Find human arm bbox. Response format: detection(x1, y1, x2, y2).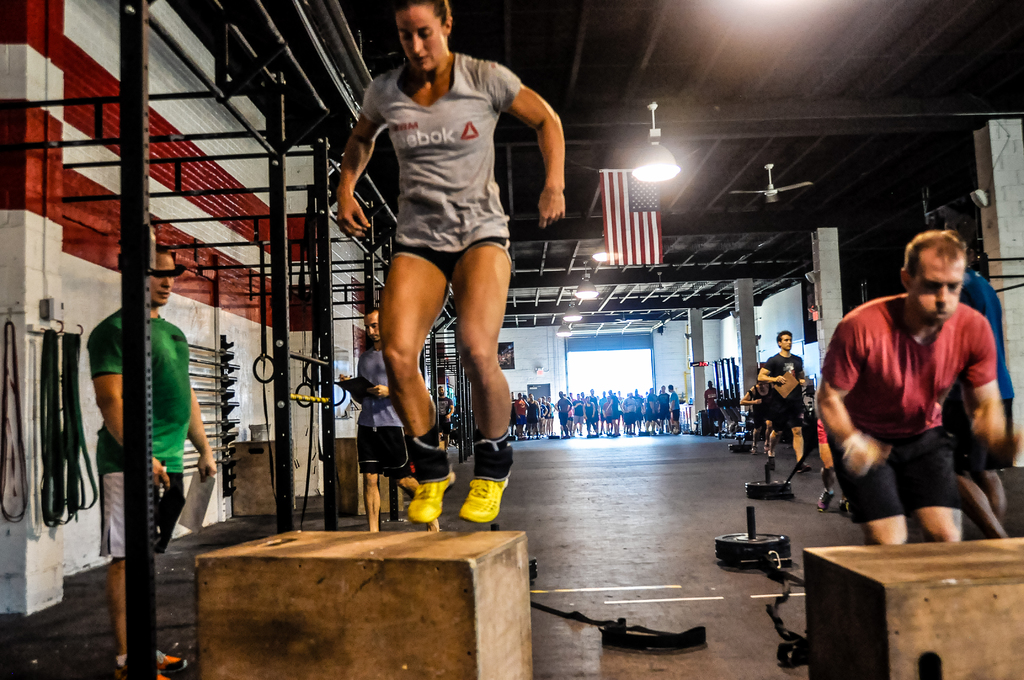
detection(800, 376, 808, 387).
